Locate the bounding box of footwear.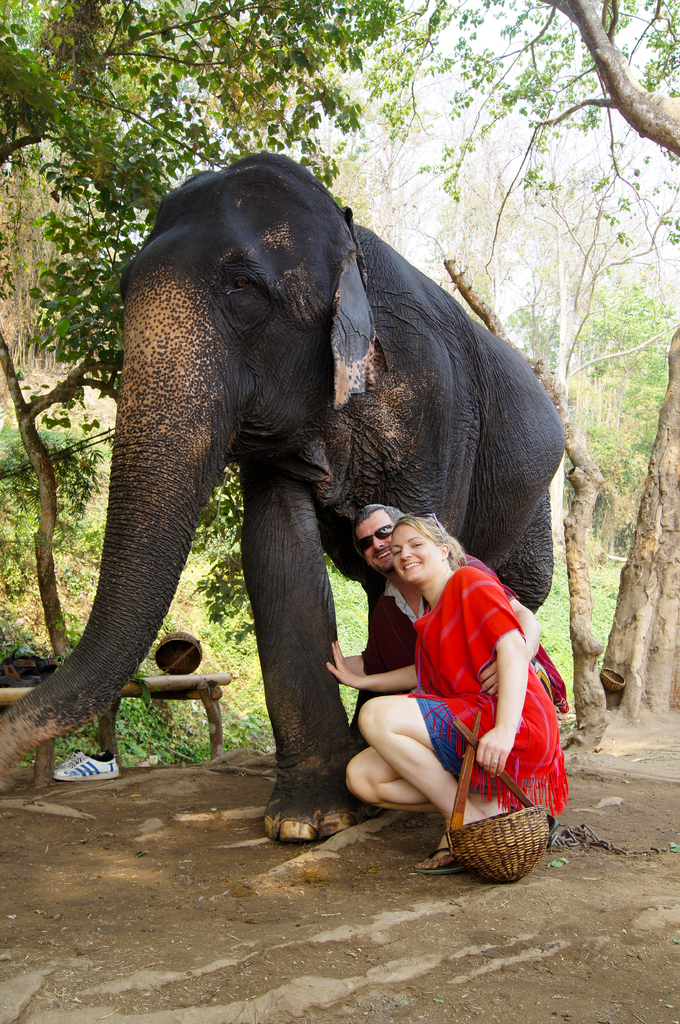
Bounding box: BBox(548, 812, 558, 836).
